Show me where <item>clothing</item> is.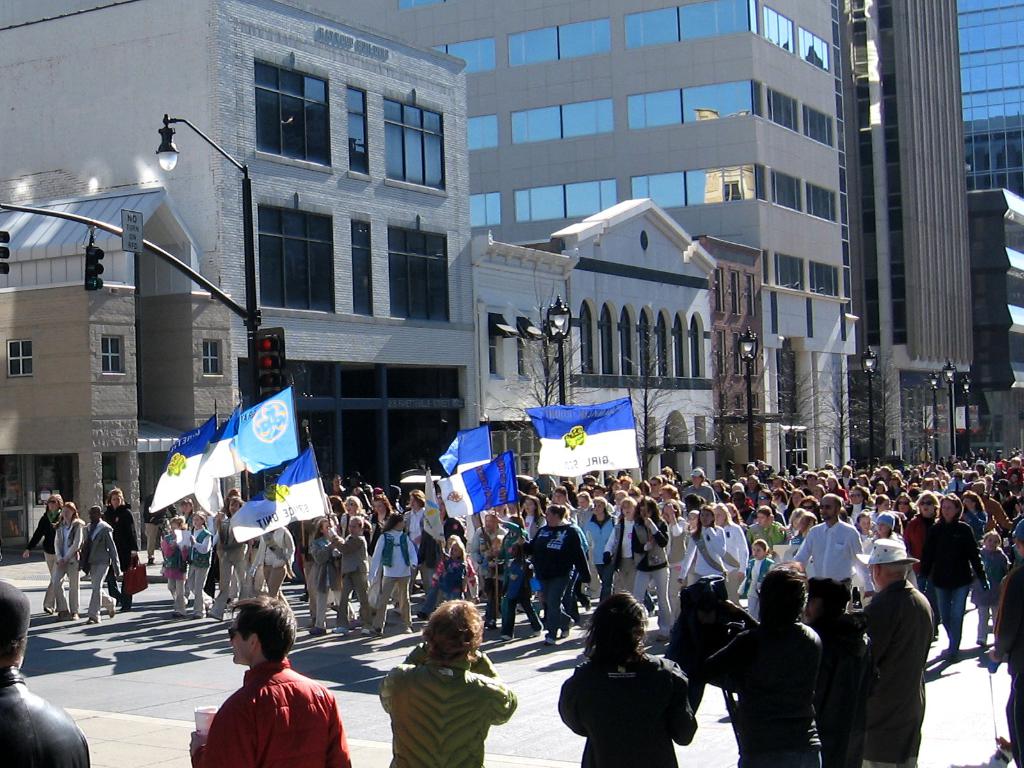
<item>clothing</item> is at 110,500,142,593.
